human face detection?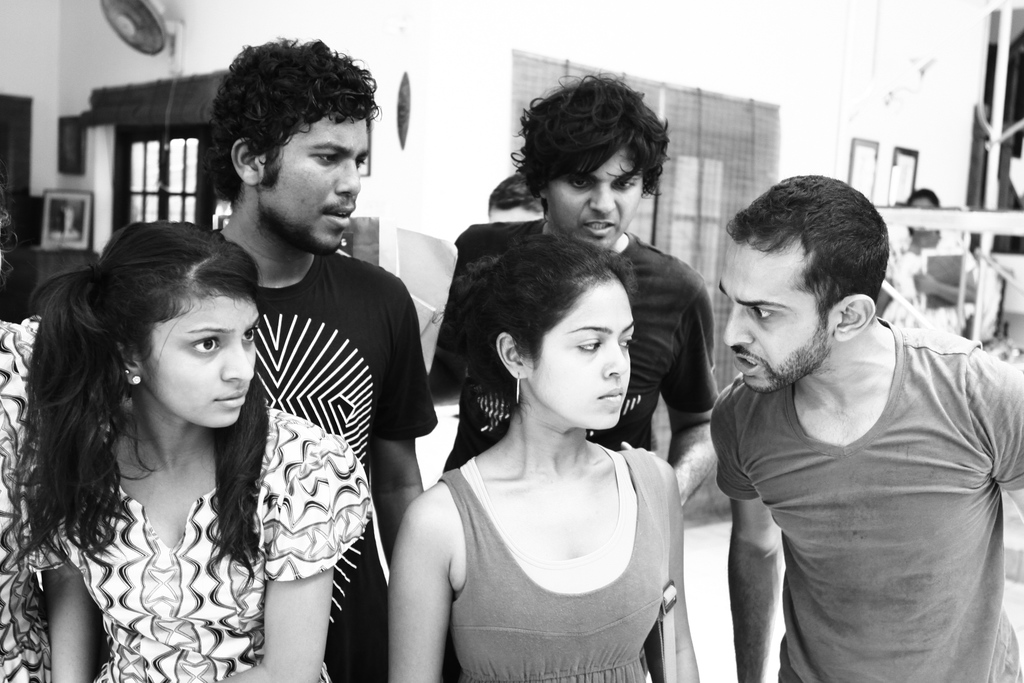
721,239,832,391
